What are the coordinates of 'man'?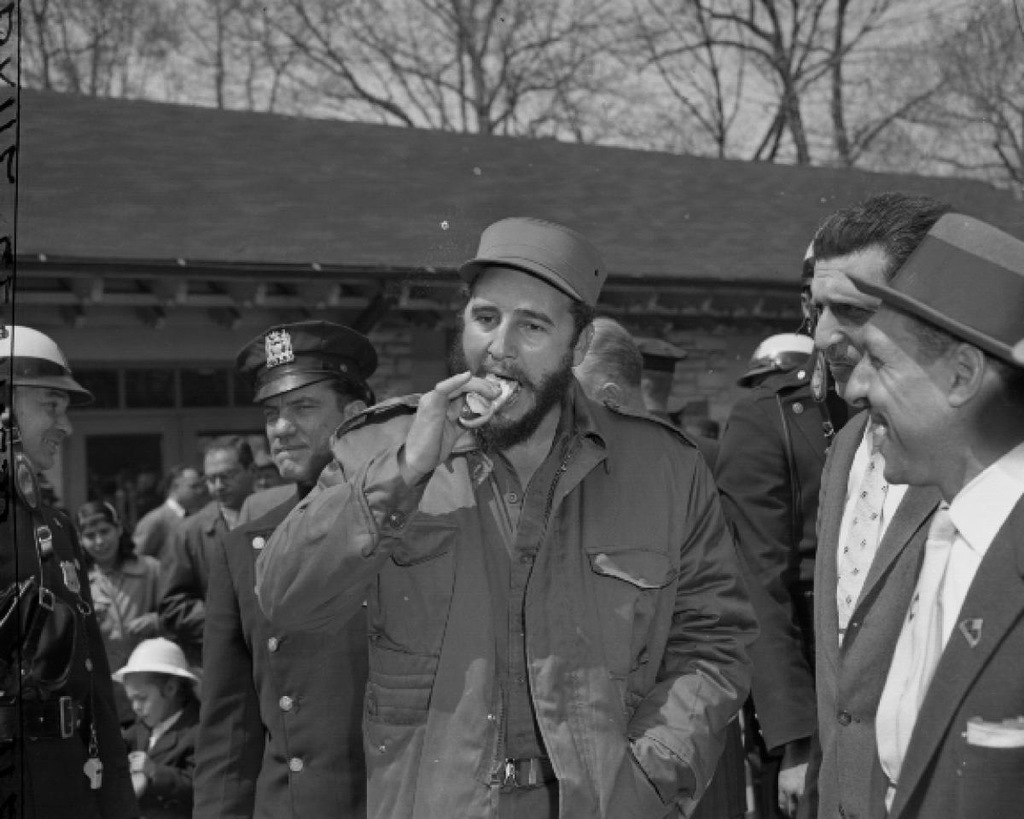
bbox=[189, 322, 377, 818].
